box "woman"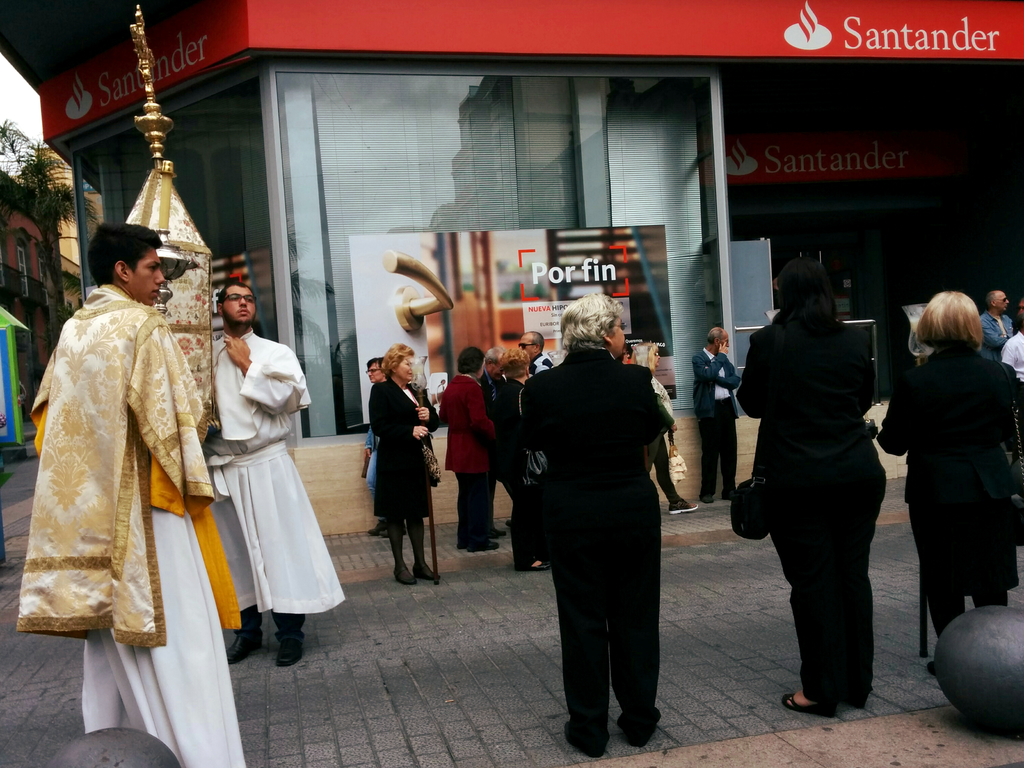
495:349:559:570
